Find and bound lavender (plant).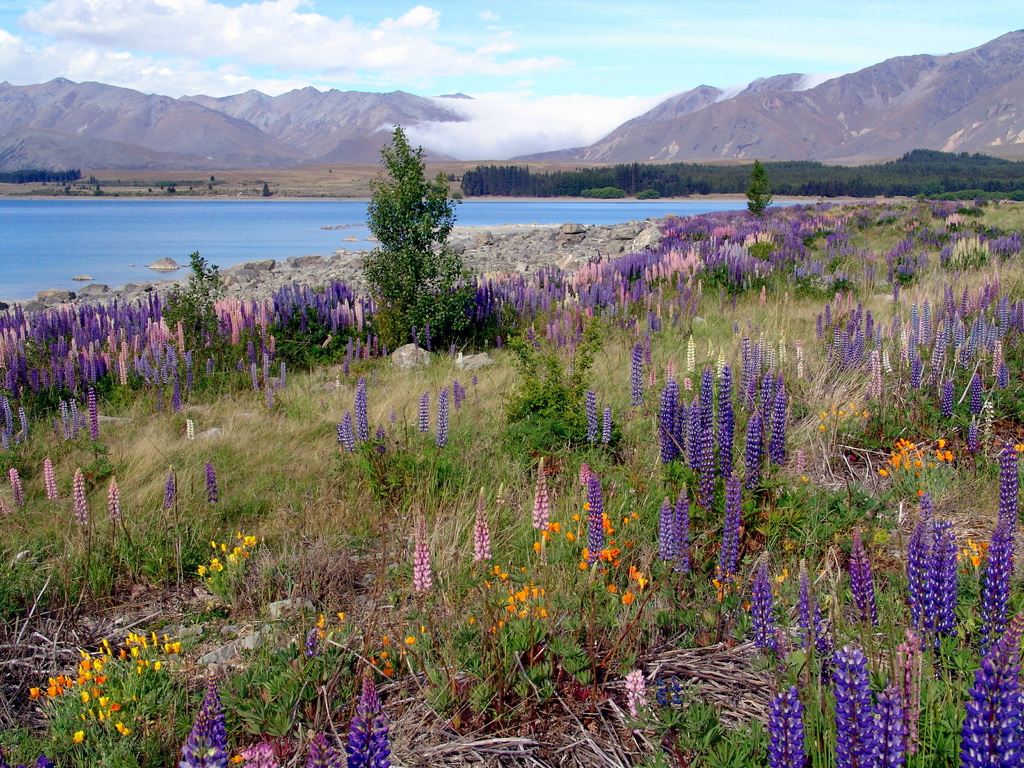
Bound: x1=768, y1=388, x2=796, y2=490.
